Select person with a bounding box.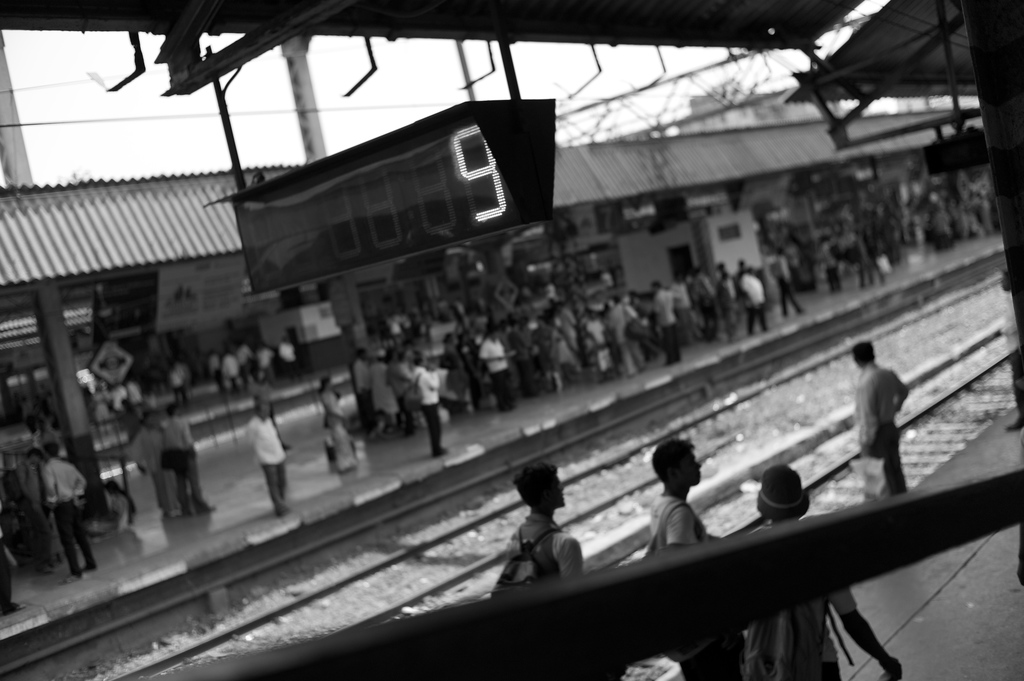
box=[252, 401, 294, 515].
